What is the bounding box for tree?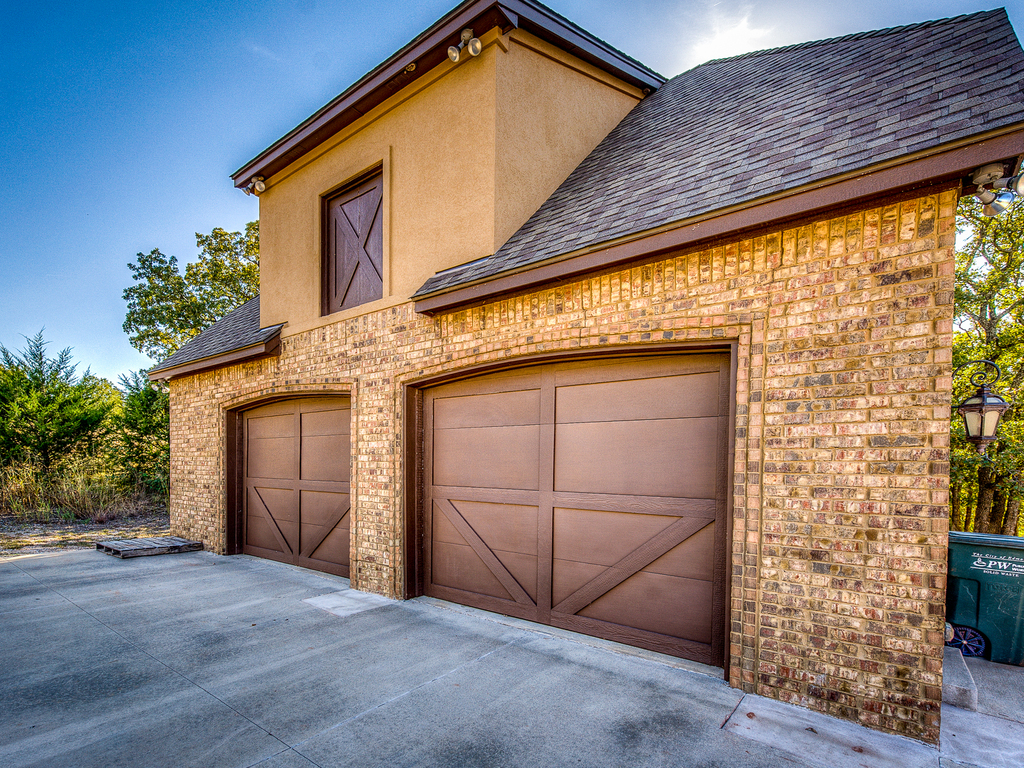
124:219:256:359.
